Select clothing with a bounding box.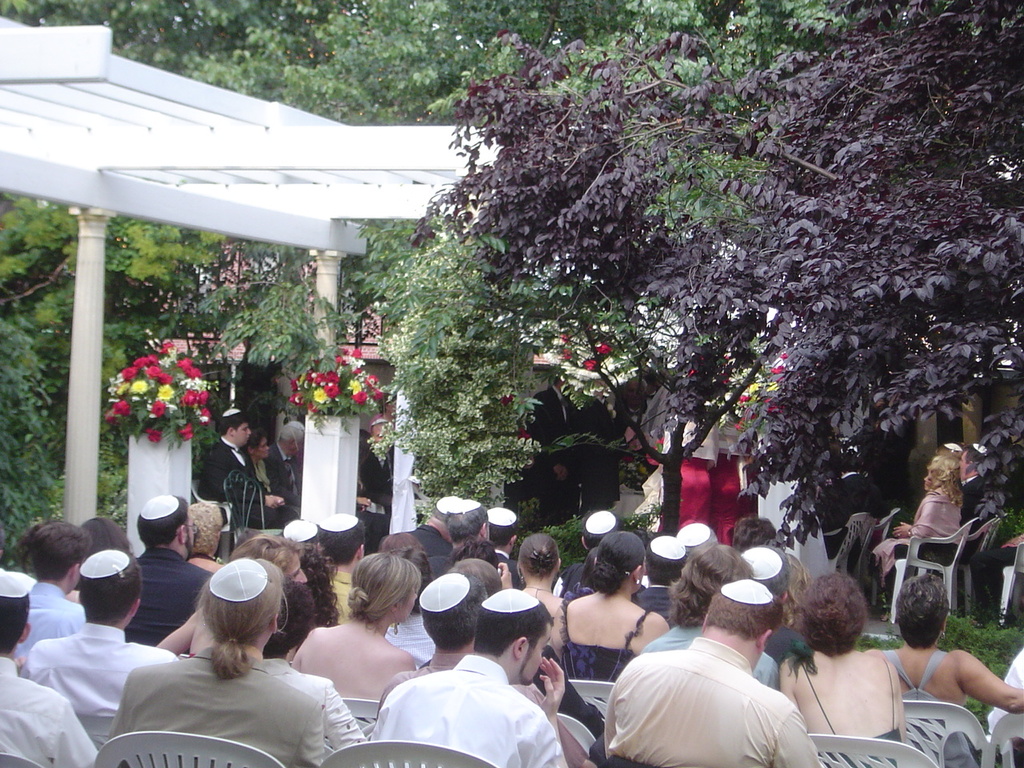
<box>250,451,282,491</box>.
